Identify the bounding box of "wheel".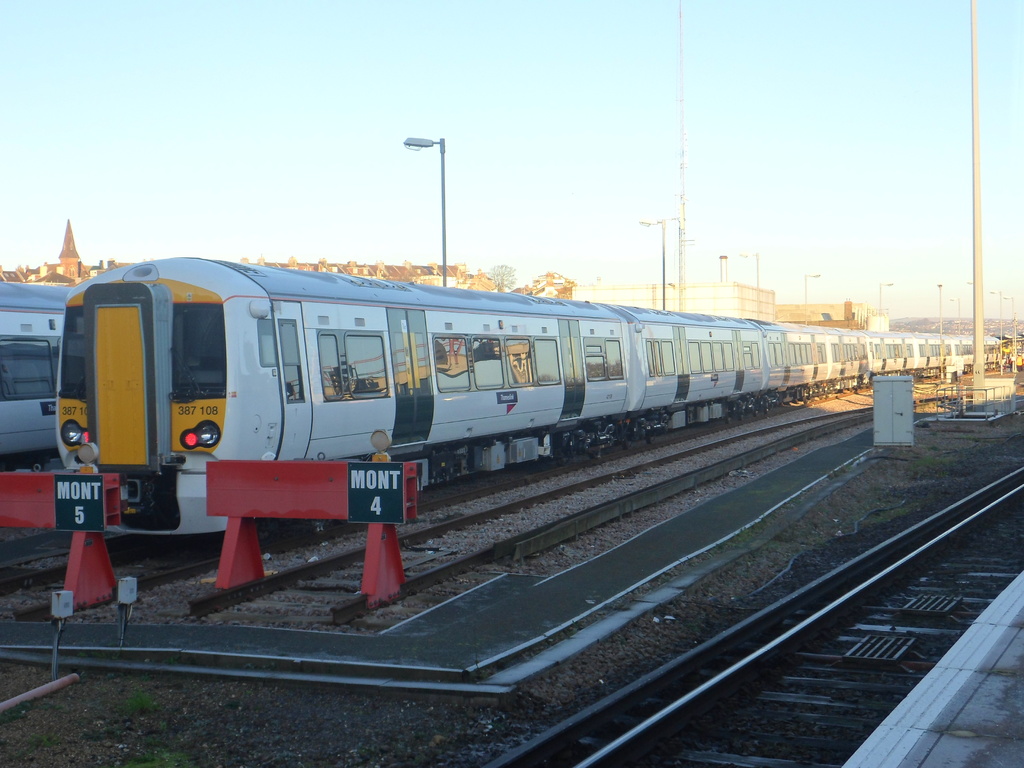
[left=621, top=435, right=634, bottom=450].
